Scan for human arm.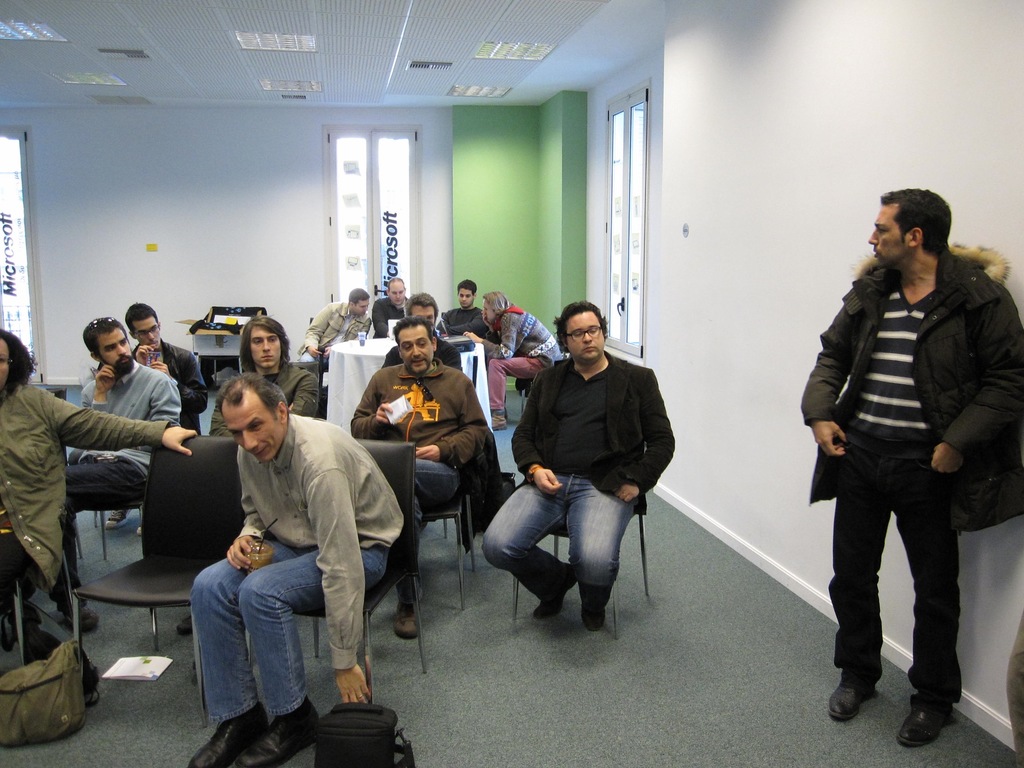
Scan result: BBox(303, 465, 367, 706).
